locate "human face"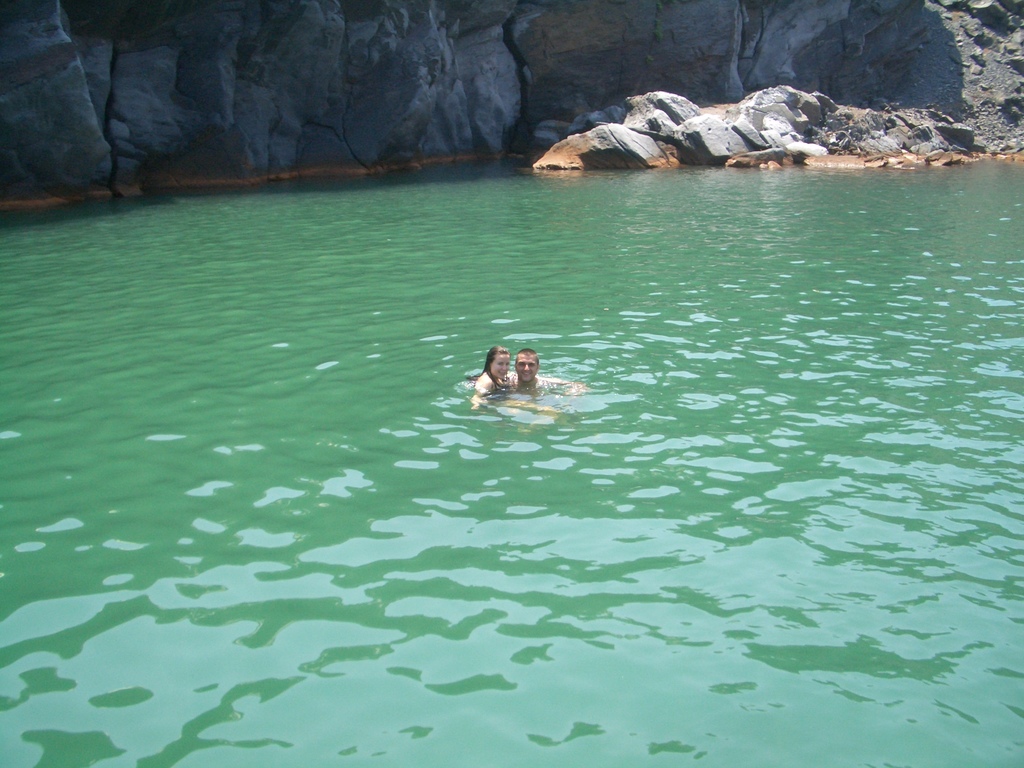
<box>514,353,540,386</box>
